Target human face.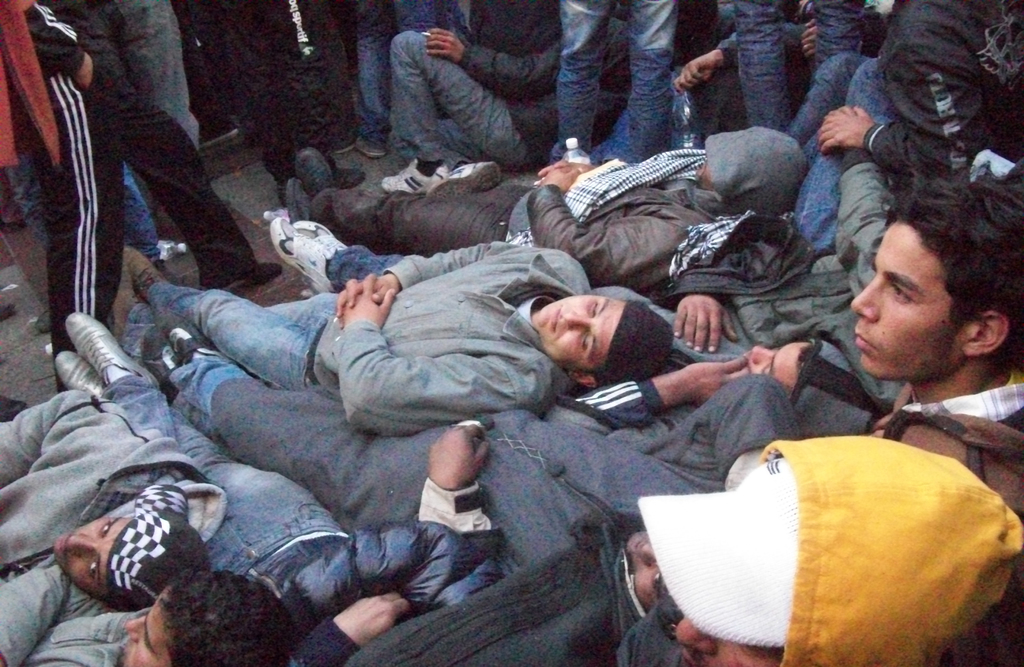
Target region: (675,617,787,666).
